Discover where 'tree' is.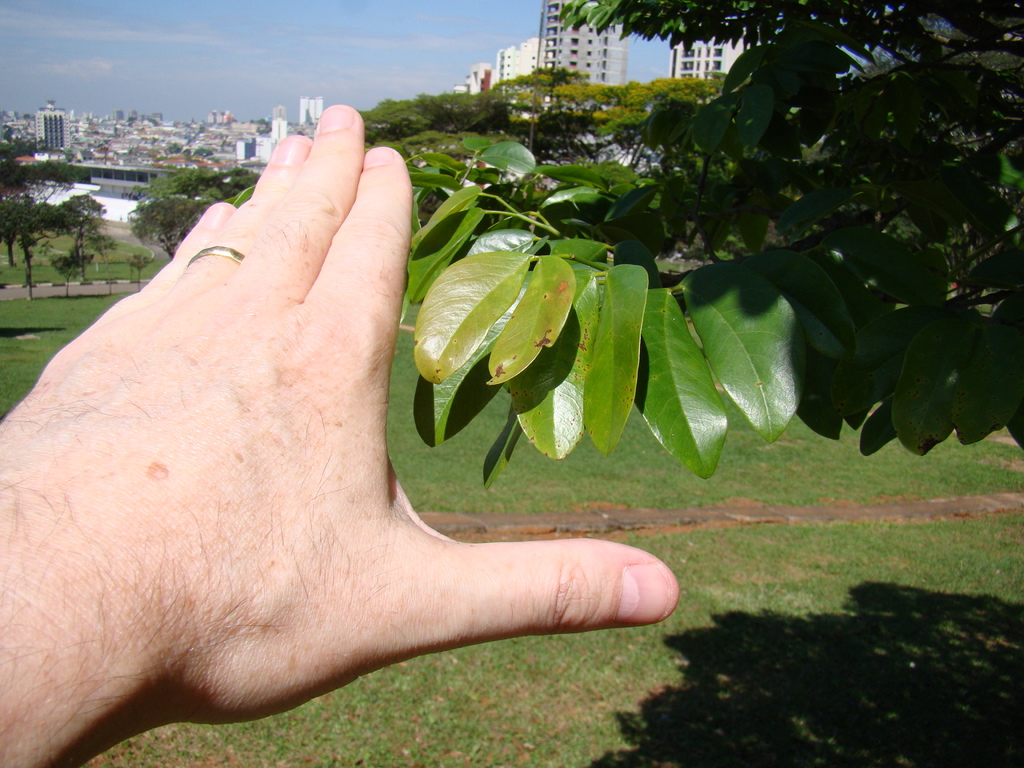
Discovered at bbox(221, 0, 1023, 493).
